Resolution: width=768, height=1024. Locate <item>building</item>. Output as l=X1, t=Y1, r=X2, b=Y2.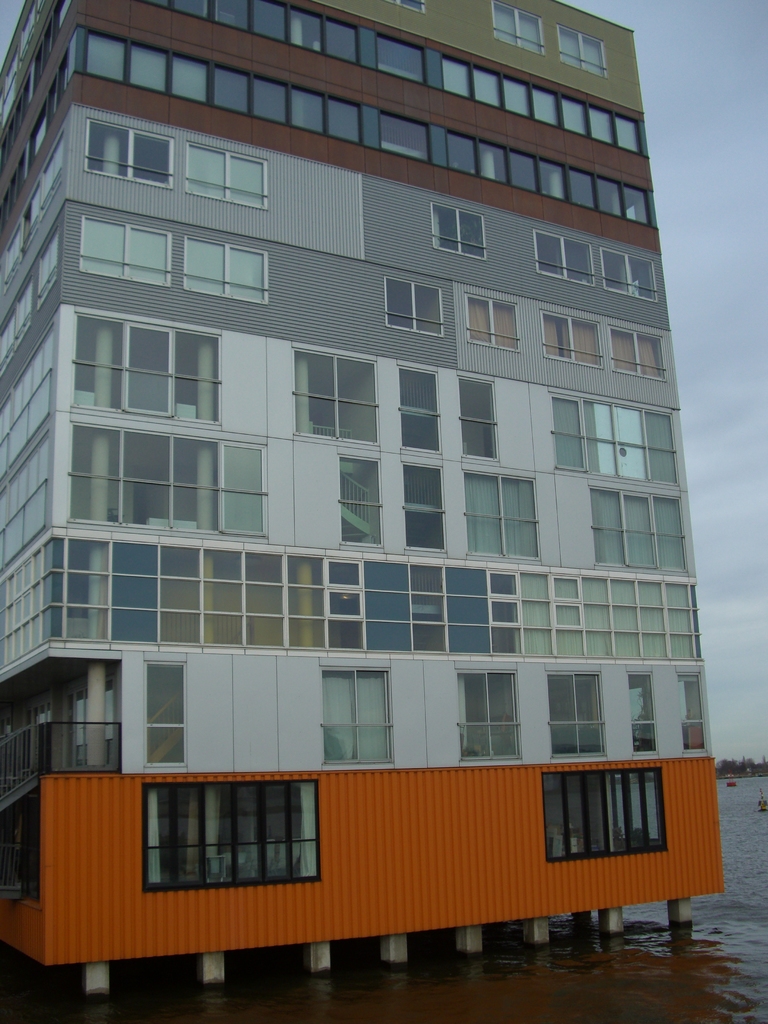
l=0, t=0, r=723, b=992.
